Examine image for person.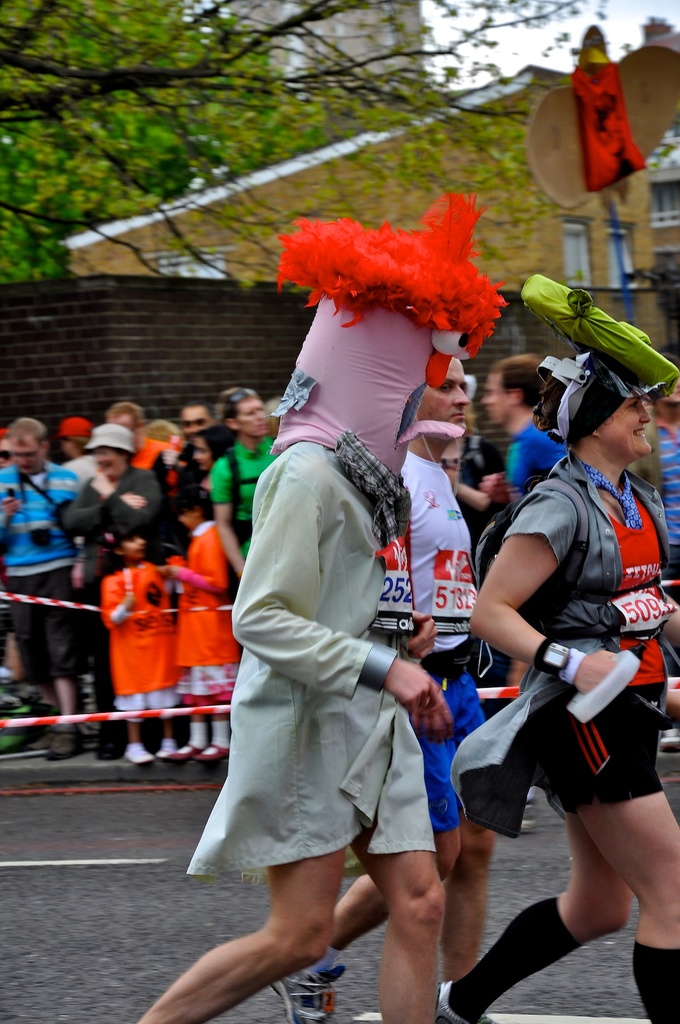
Examination result: Rect(273, 358, 491, 1023).
